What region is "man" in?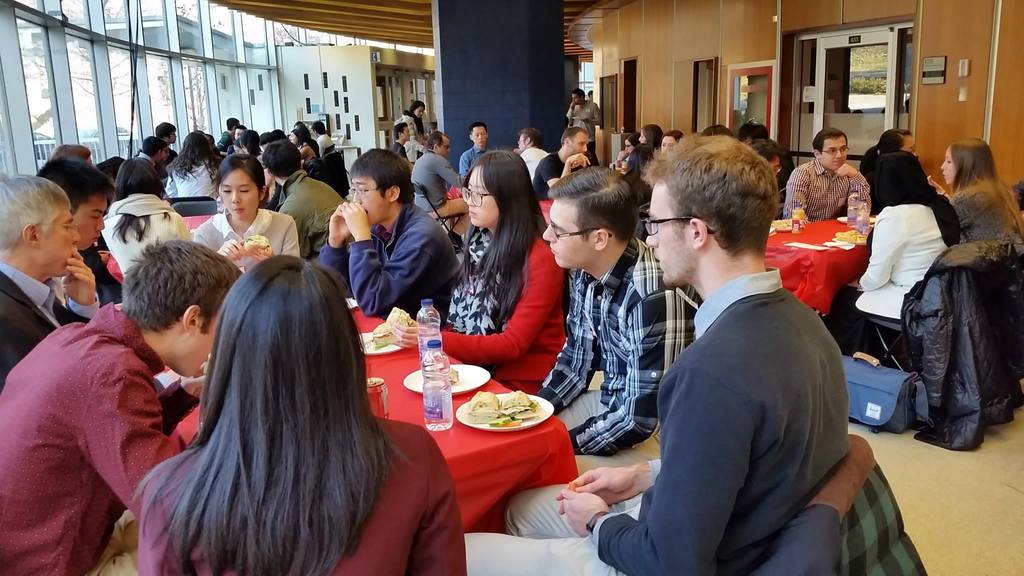
[259,135,349,261].
